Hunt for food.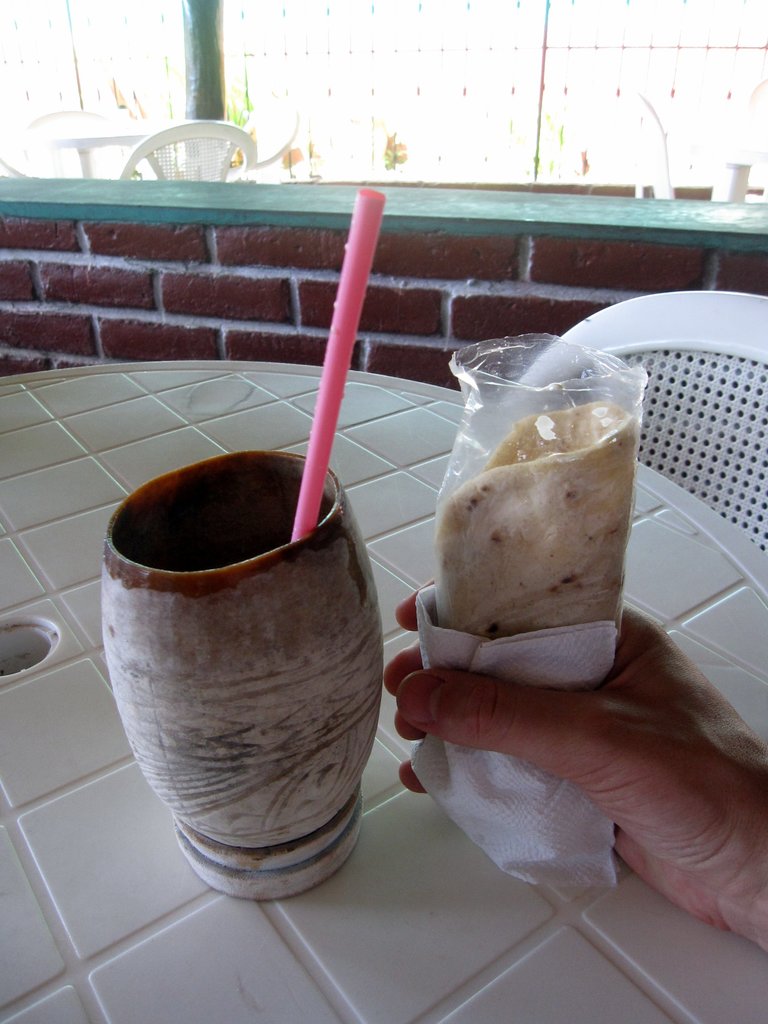
Hunted down at 419, 380, 648, 669.
